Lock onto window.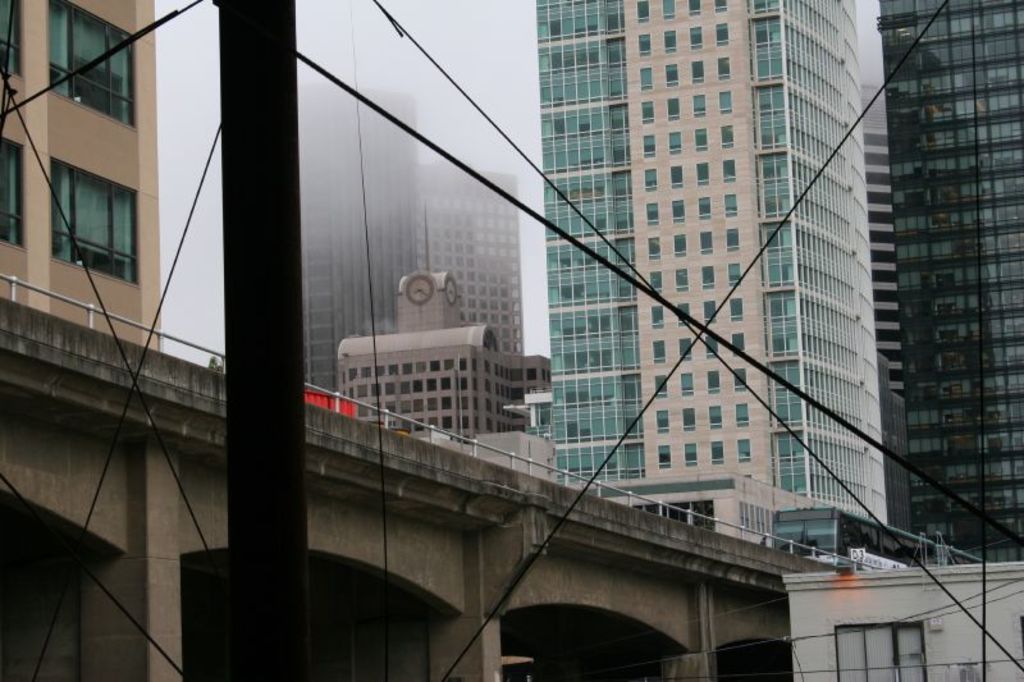
Locked: 671:230:689:258.
